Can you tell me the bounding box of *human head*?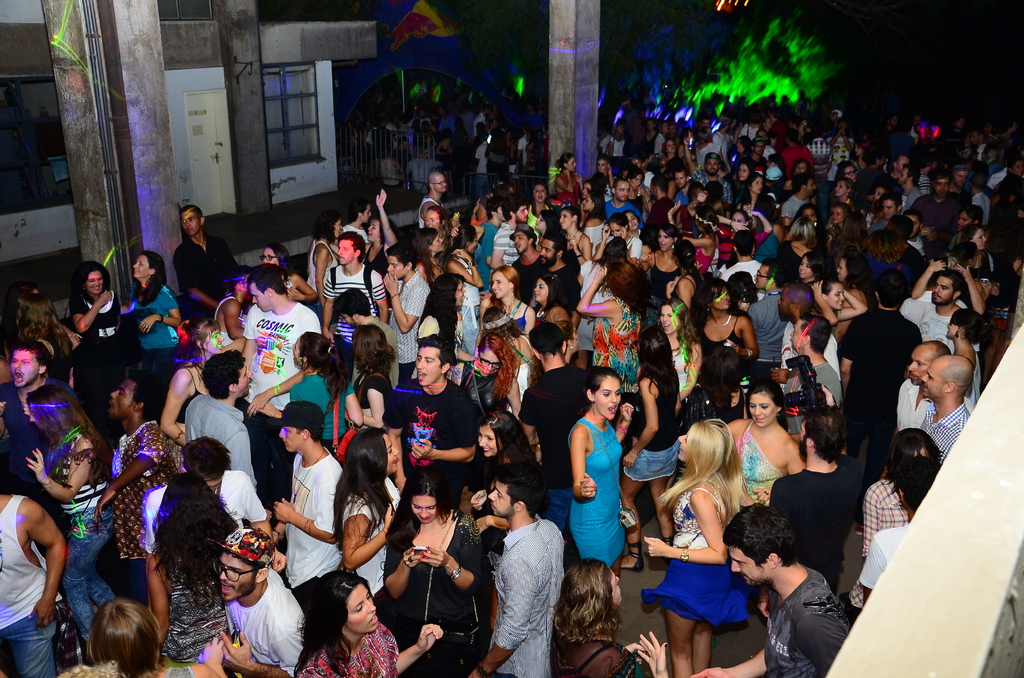
[884,210,913,240].
